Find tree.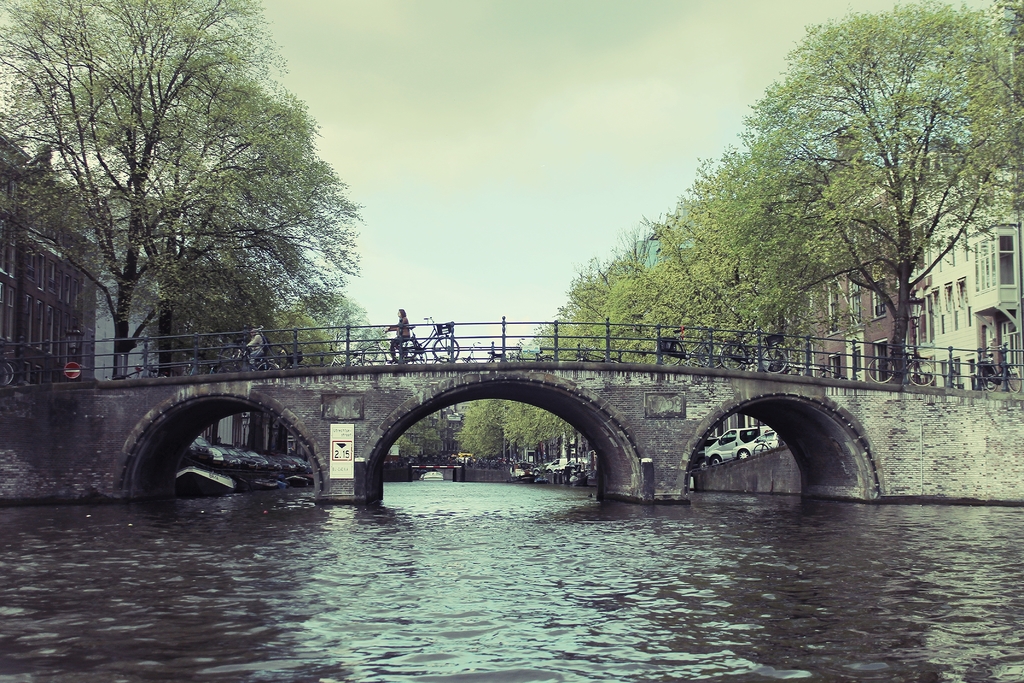
[455,397,581,459].
